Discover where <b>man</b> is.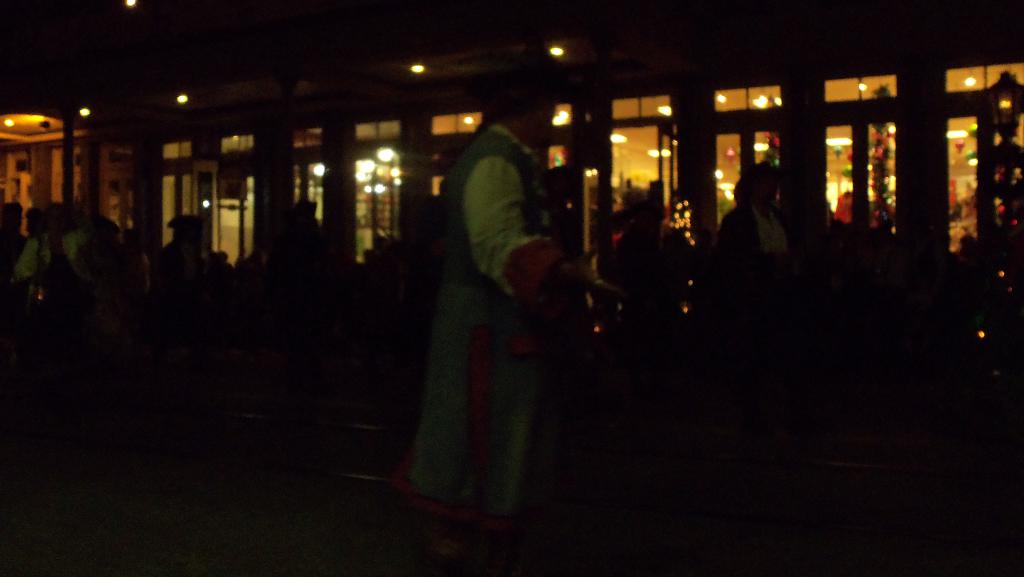
Discovered at box(155, 219, 223, 304).
